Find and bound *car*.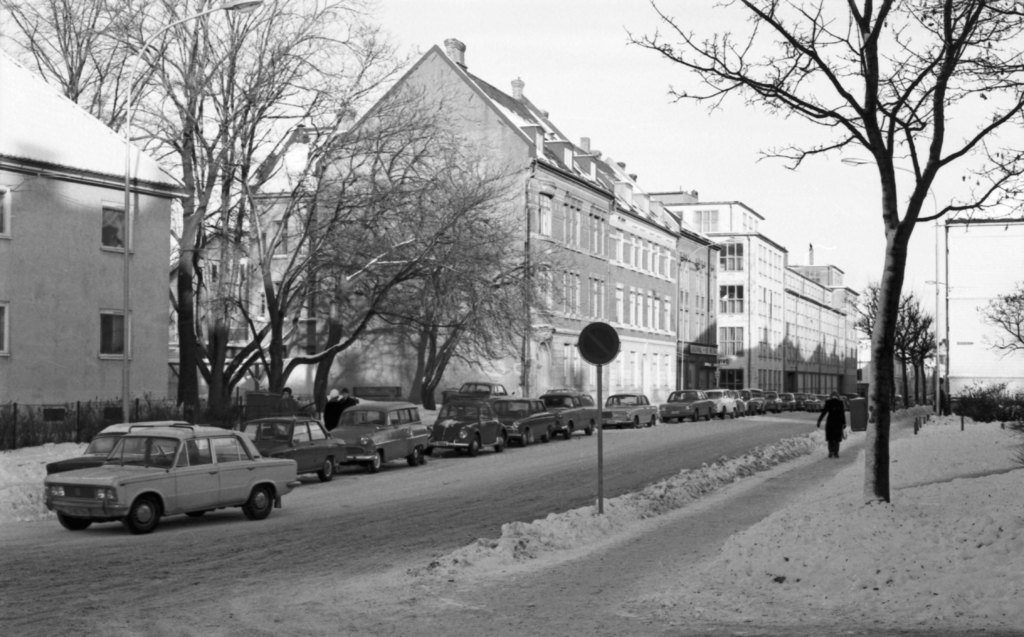
Bound: (547,386,601,443).
